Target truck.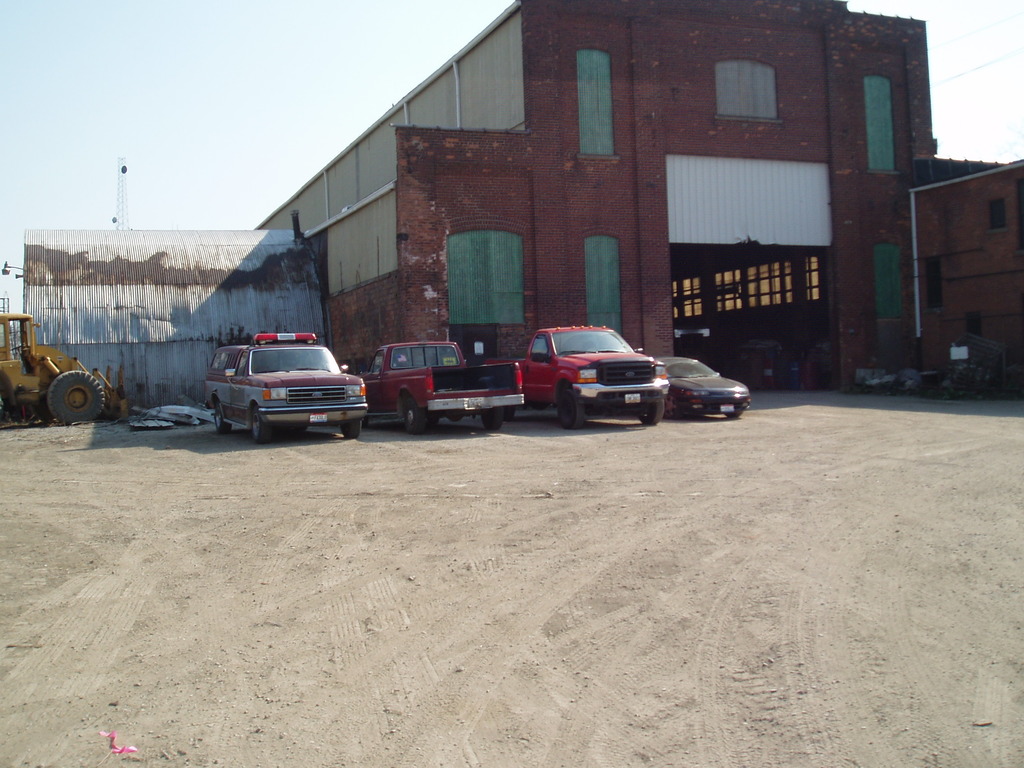
Target region: rect(202, 331, 371, 447).
